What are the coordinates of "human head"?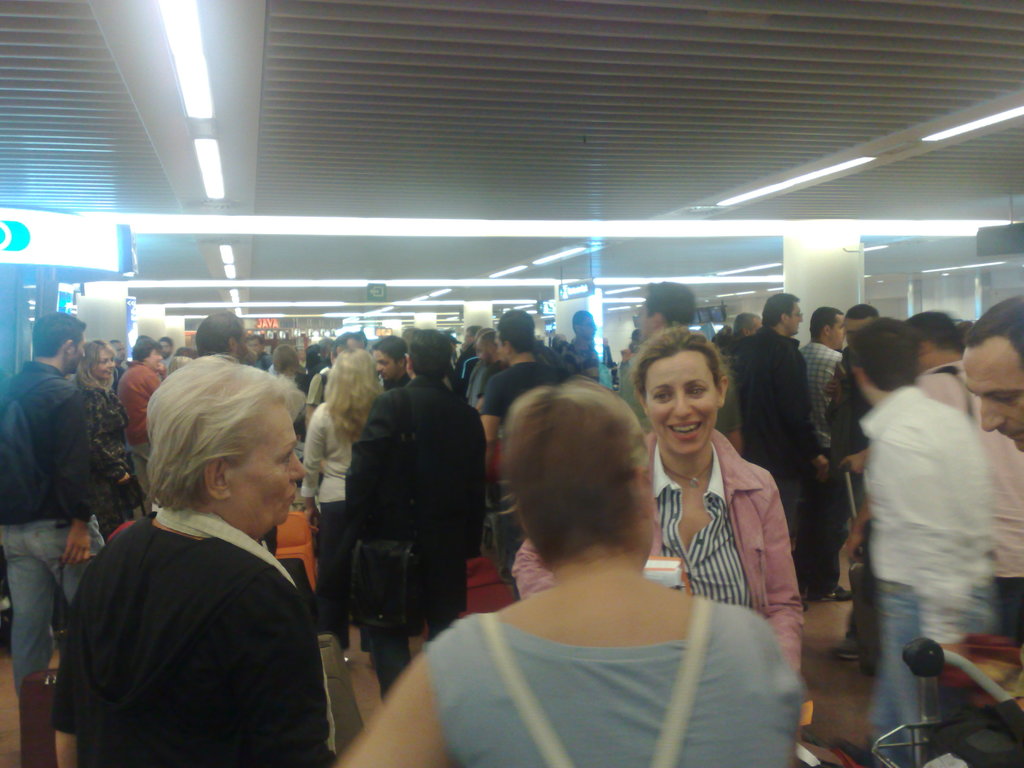
bbox(368, 332, 409, 380).
